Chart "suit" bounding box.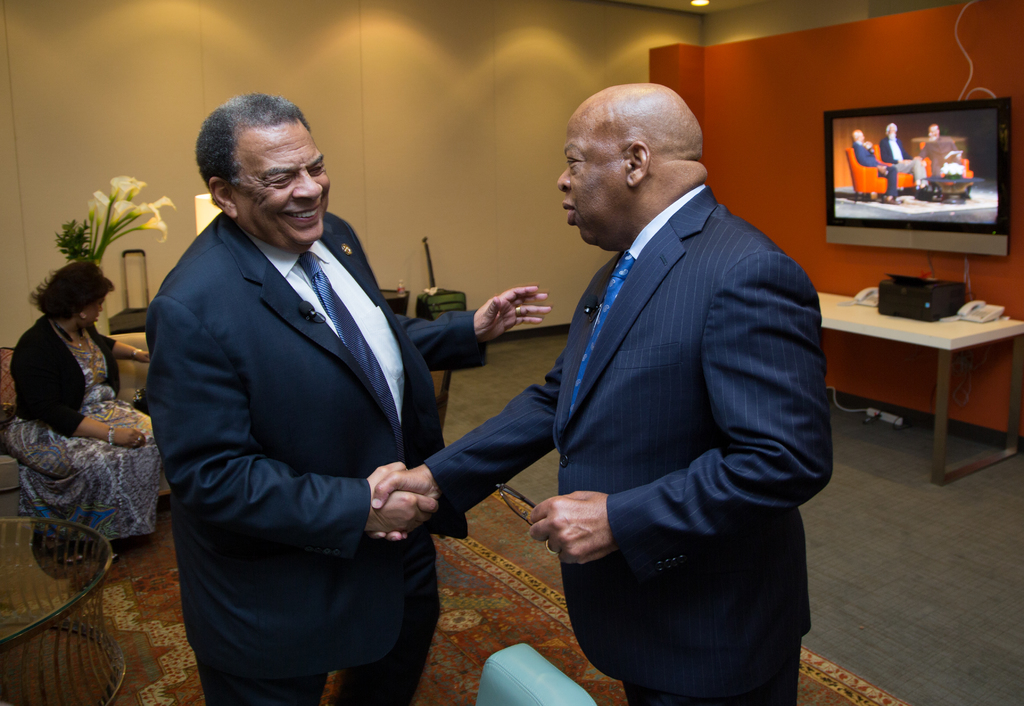
Charted: bbox=(408, 100, 829, 676).
